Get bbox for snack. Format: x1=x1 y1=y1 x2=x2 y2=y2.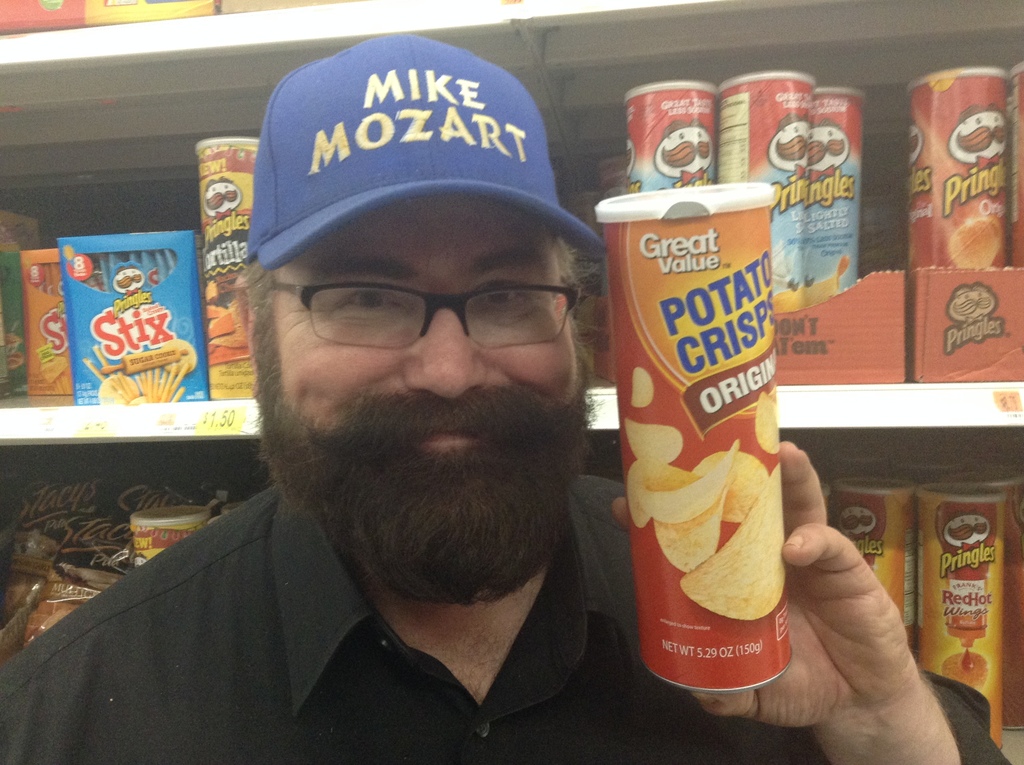
x1=904 y1=67 x2=1023 y2=275.
